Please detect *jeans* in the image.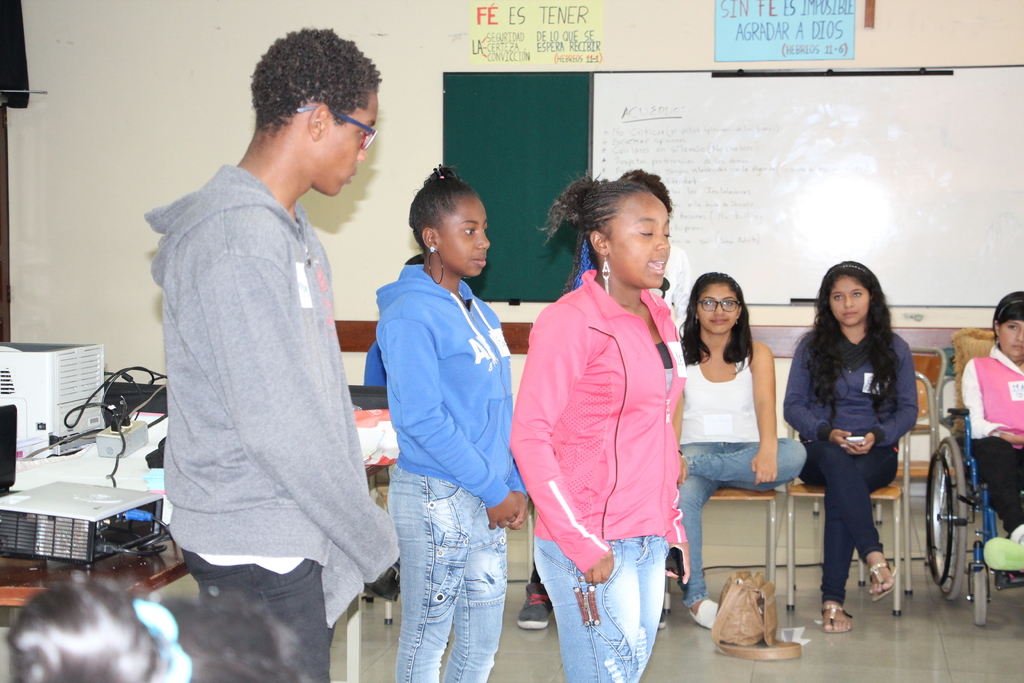
Rect(179, 547, 330, 664).
